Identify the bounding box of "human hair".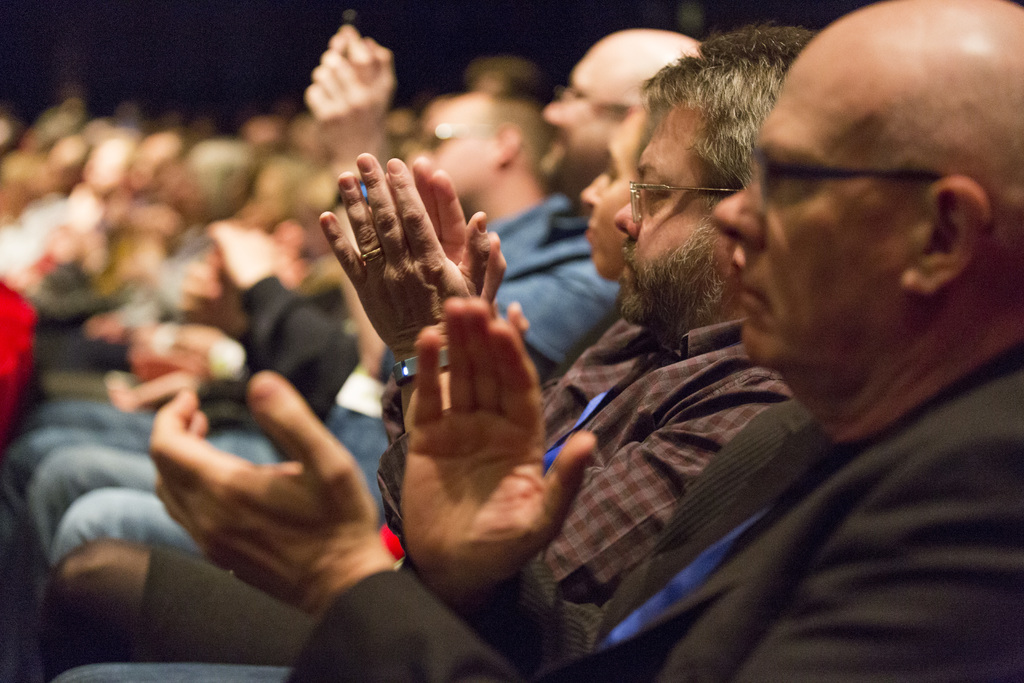
bbox=[643, 40, 795, 246].
